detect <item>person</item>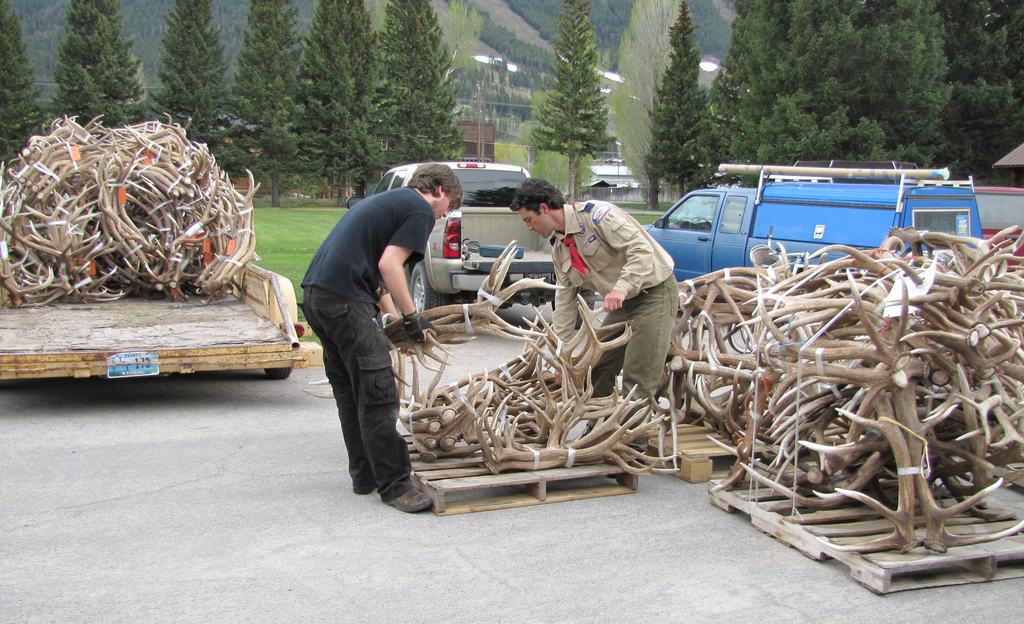
rect(298, 139, 444, 516)
